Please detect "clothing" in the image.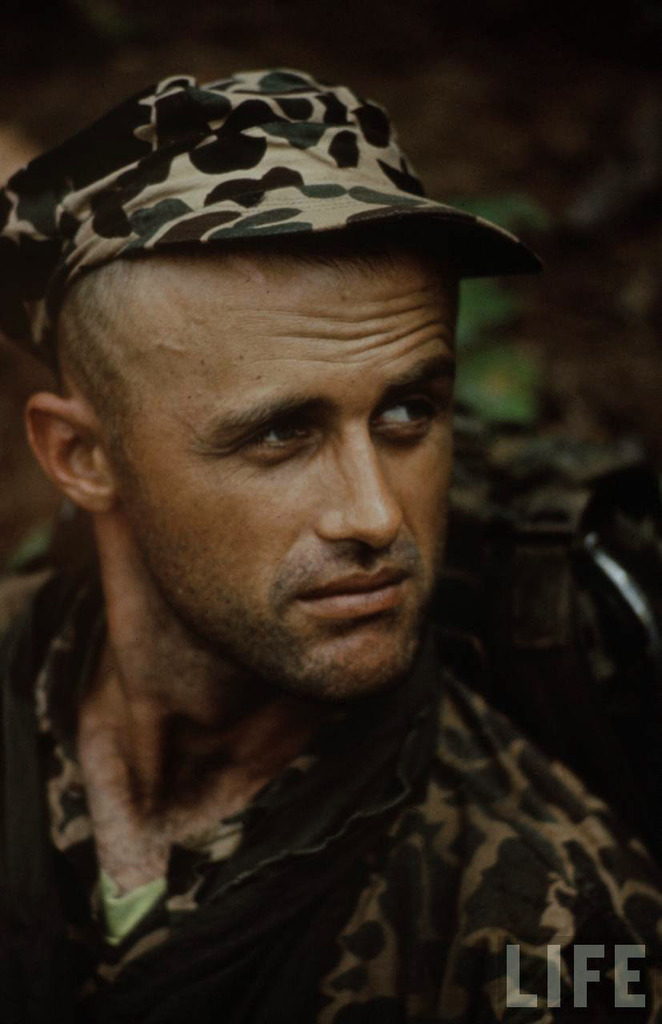
box=[0, 570, 608, 988].
